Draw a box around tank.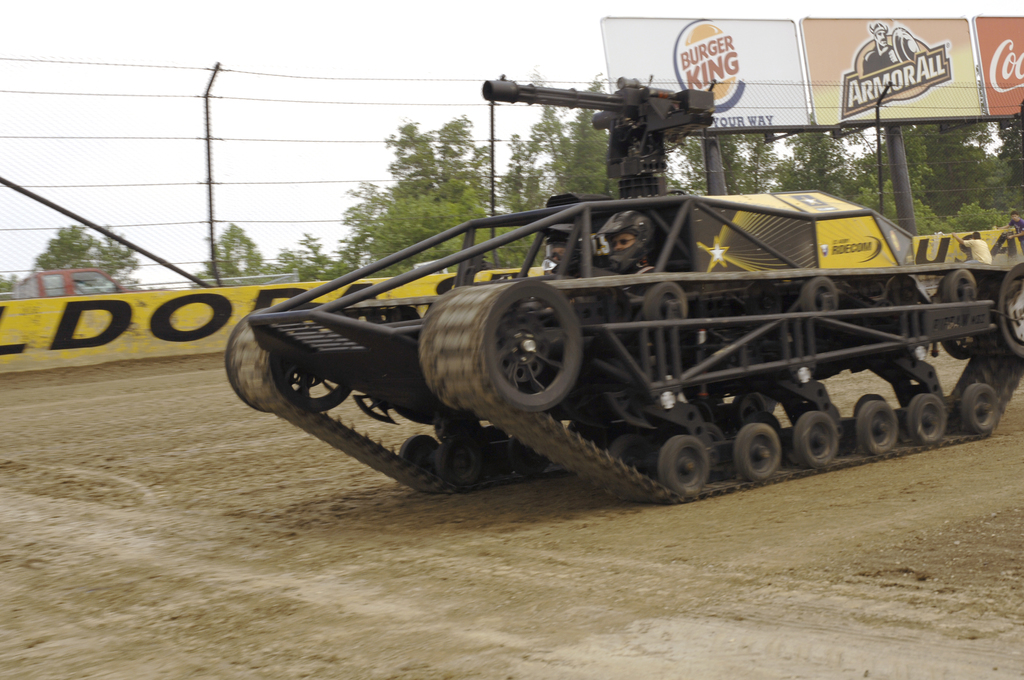
225, 74, 1023, 505.
